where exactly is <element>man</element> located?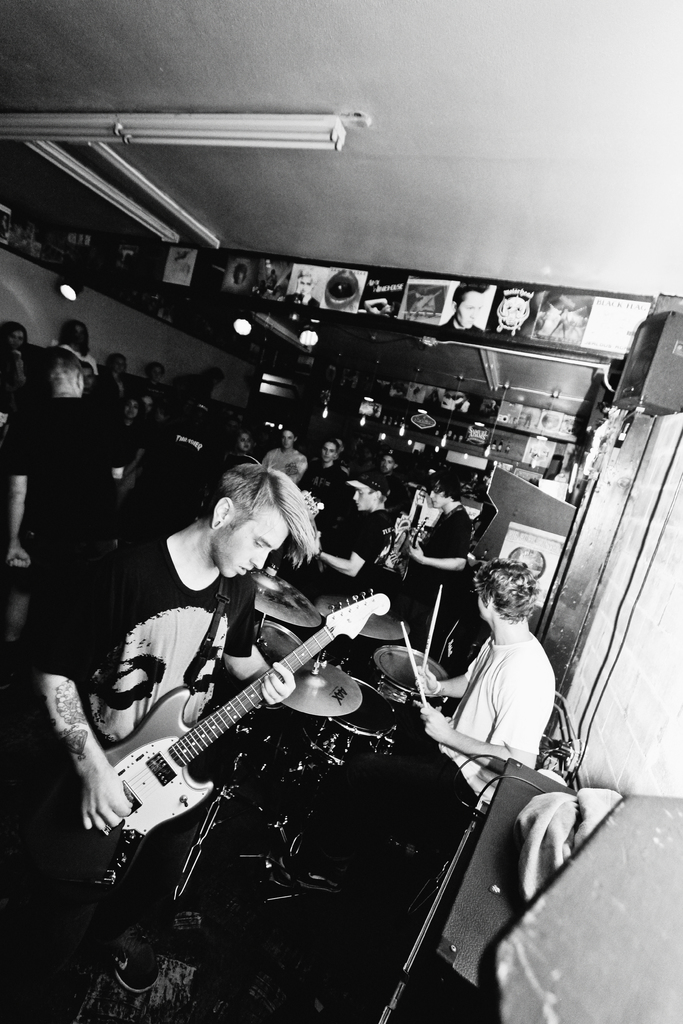
Its bounding box is {"x1": 258, "y1": 431, "x2": 310, "y2": 496}.
